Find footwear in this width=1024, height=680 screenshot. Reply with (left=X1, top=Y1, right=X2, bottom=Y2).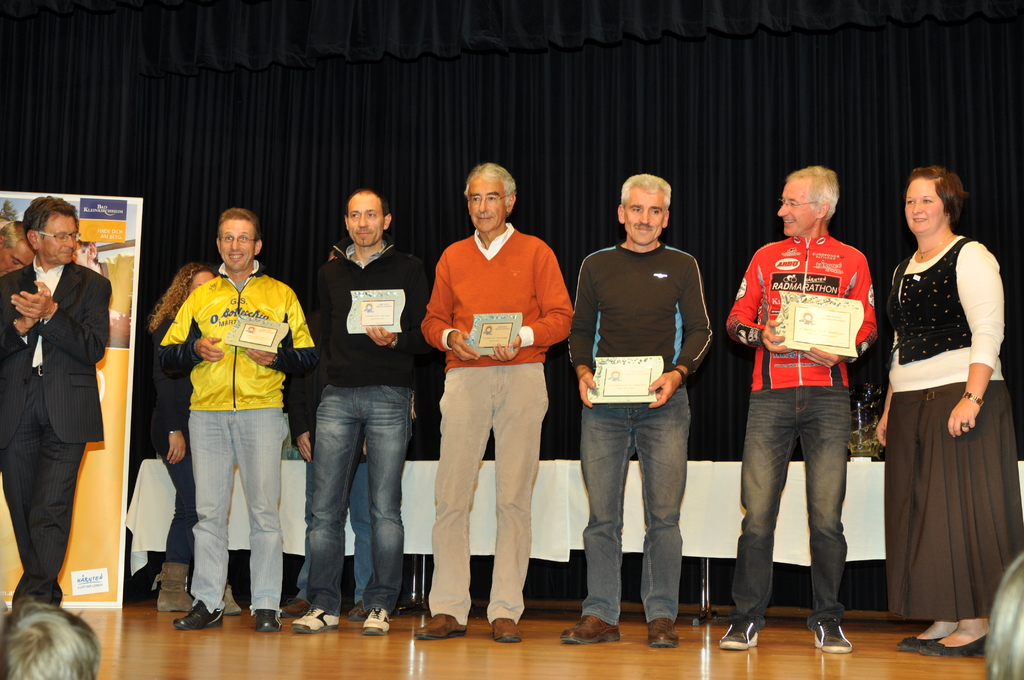
(left=492, top=617, right=525, bottom=644).
